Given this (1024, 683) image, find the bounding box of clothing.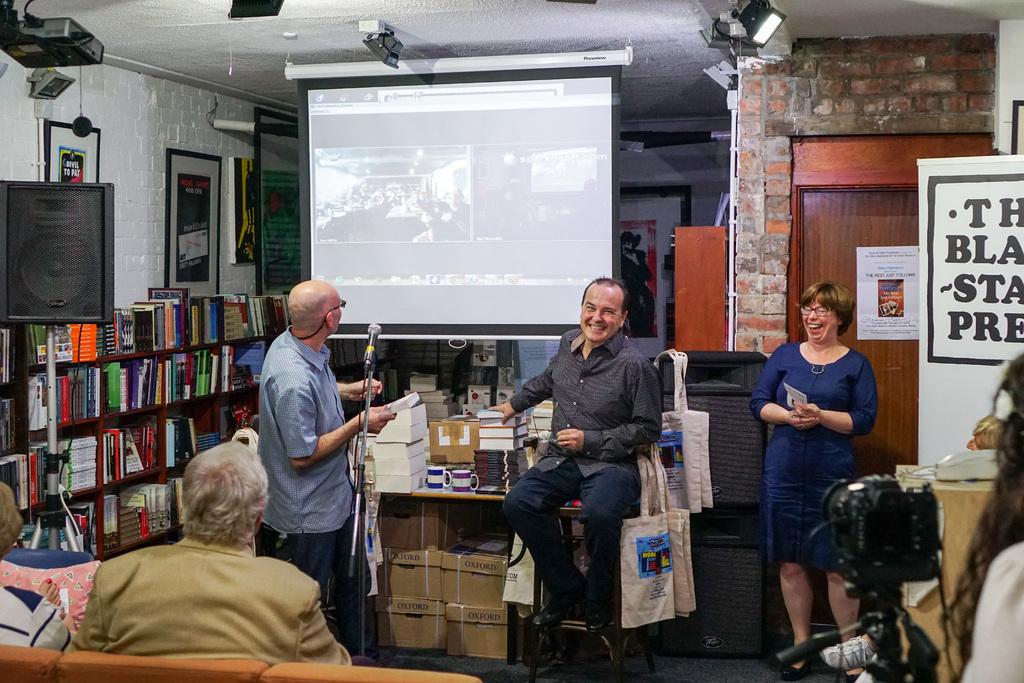
(x1=755, y1=349, x2=903, y2=573).
